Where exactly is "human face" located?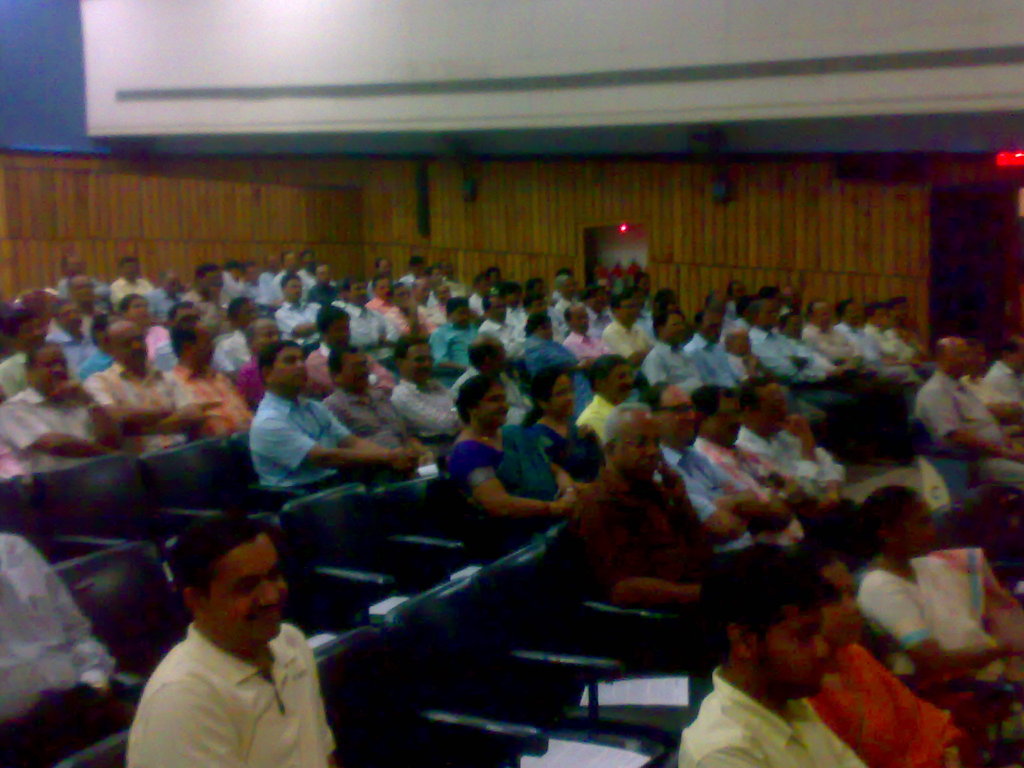
Its bounding box is x1=406 y1=346 x2=432 y2=380.
